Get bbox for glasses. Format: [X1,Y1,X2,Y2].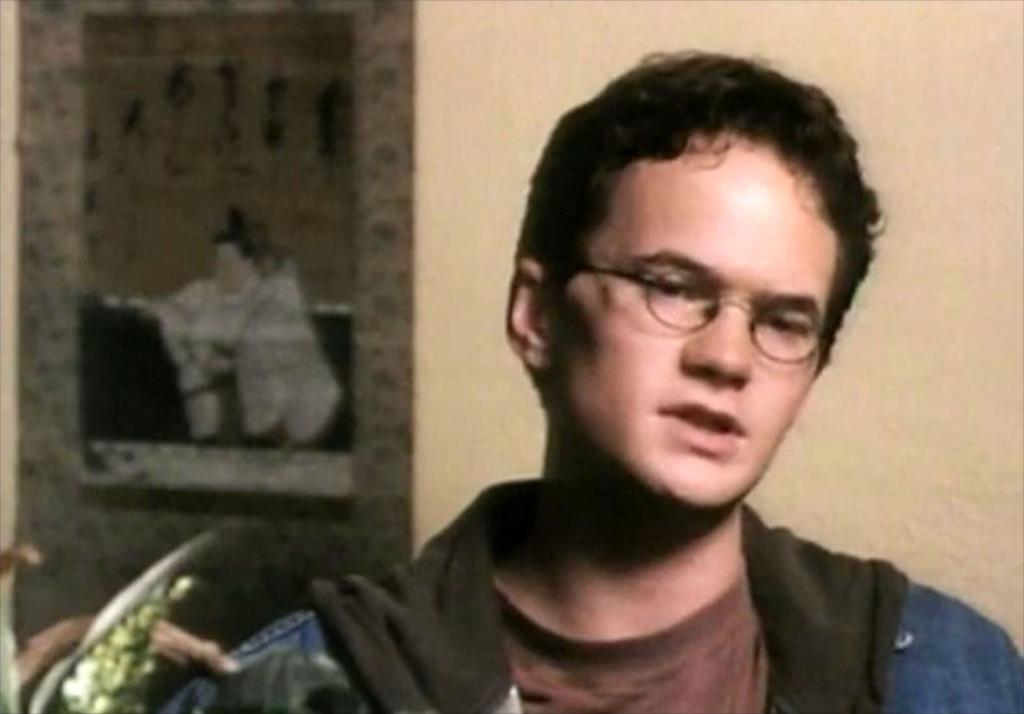
[576,262,844,355].
